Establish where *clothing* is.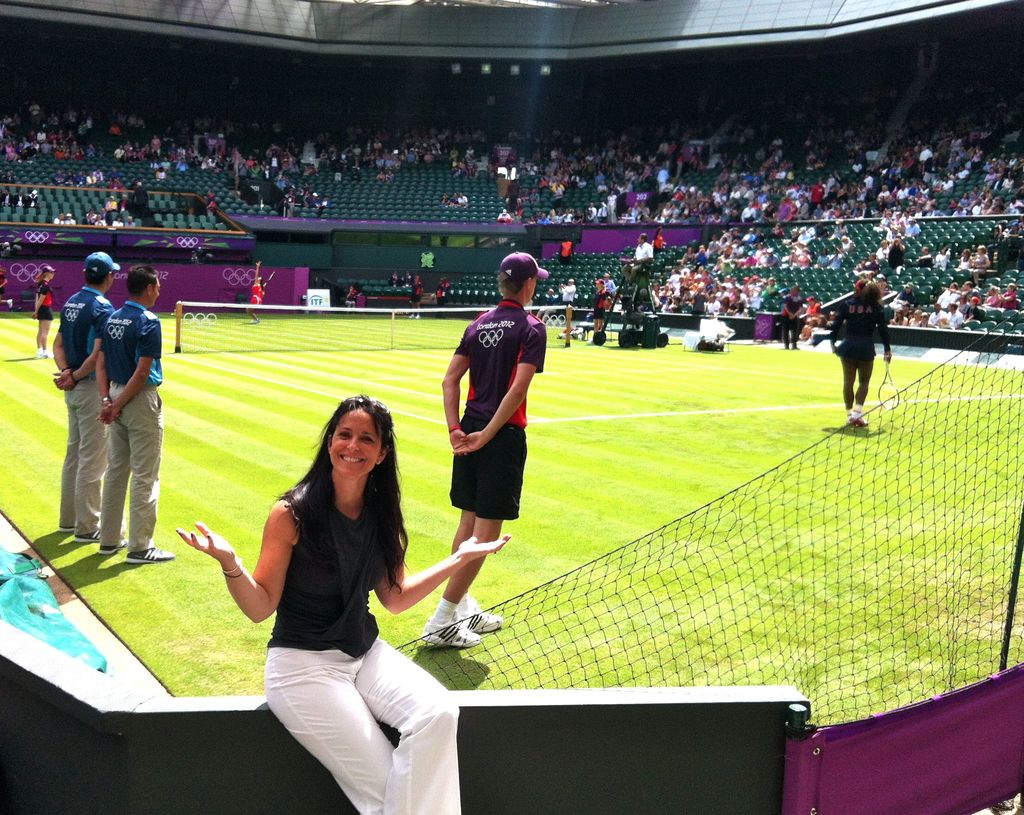
Established at box(836, 290, 890, 362).
